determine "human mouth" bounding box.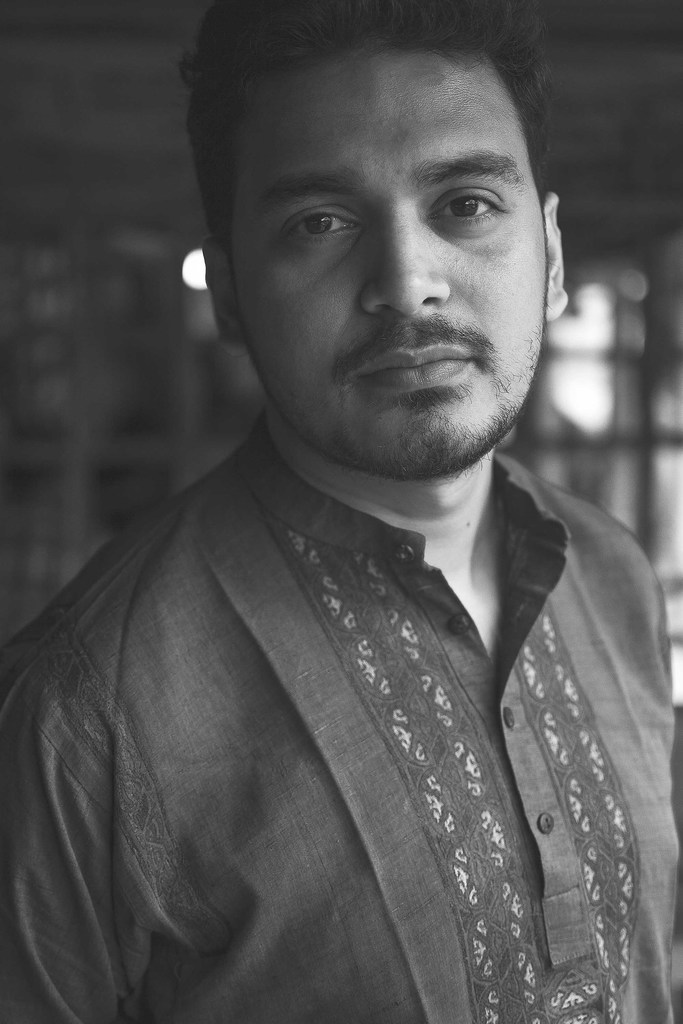
Determined: bbox=(354, 342, 479, 390).
